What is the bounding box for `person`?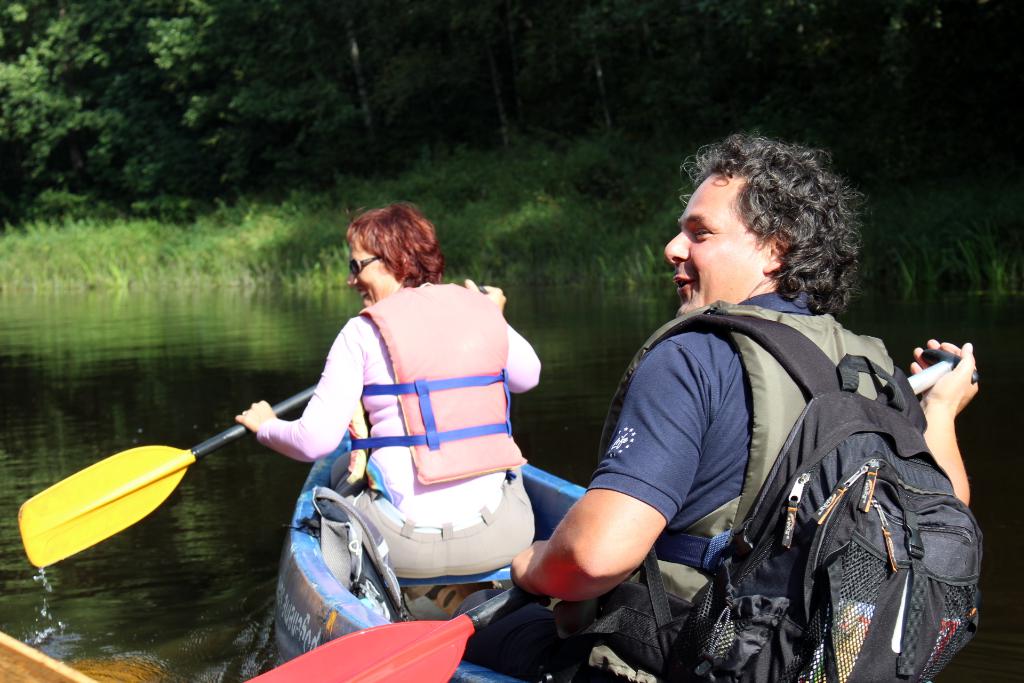
{"left": 506, "top": 104, "right": 984, "bottom": 682}.
